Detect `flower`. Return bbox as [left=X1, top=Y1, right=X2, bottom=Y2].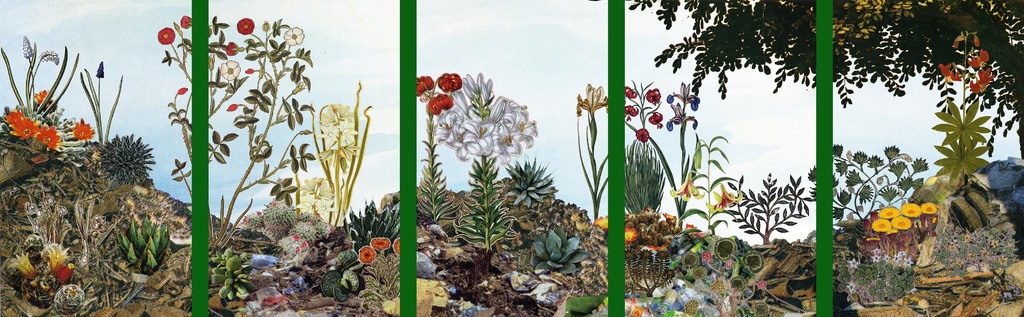
[left=236, top=16, right=257, bottom=37].
